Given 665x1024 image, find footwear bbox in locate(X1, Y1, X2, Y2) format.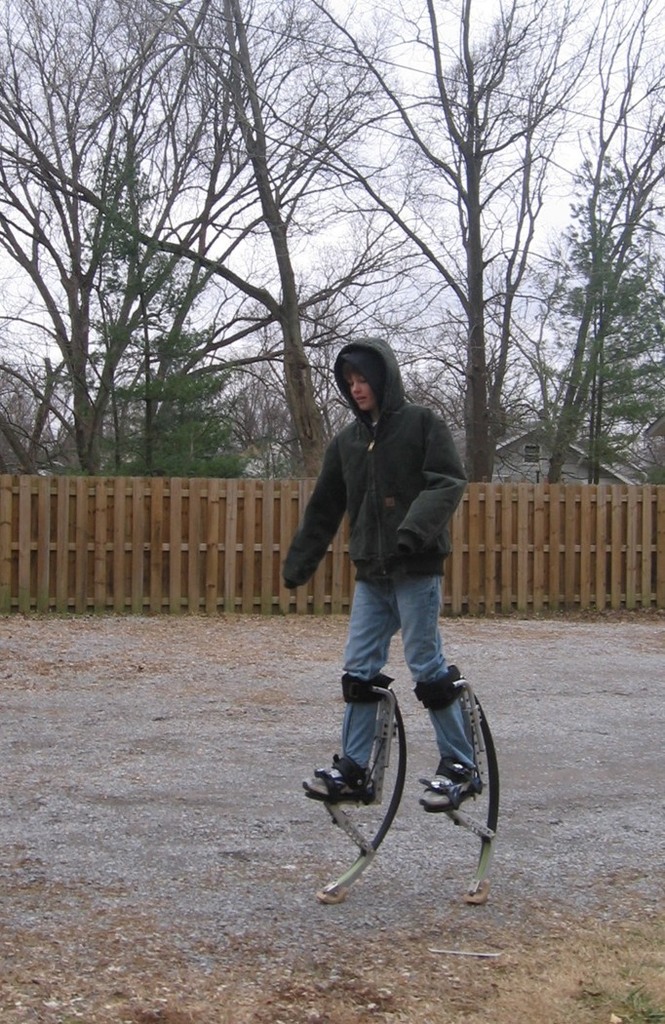
locate(410, 761, 484, 814).
